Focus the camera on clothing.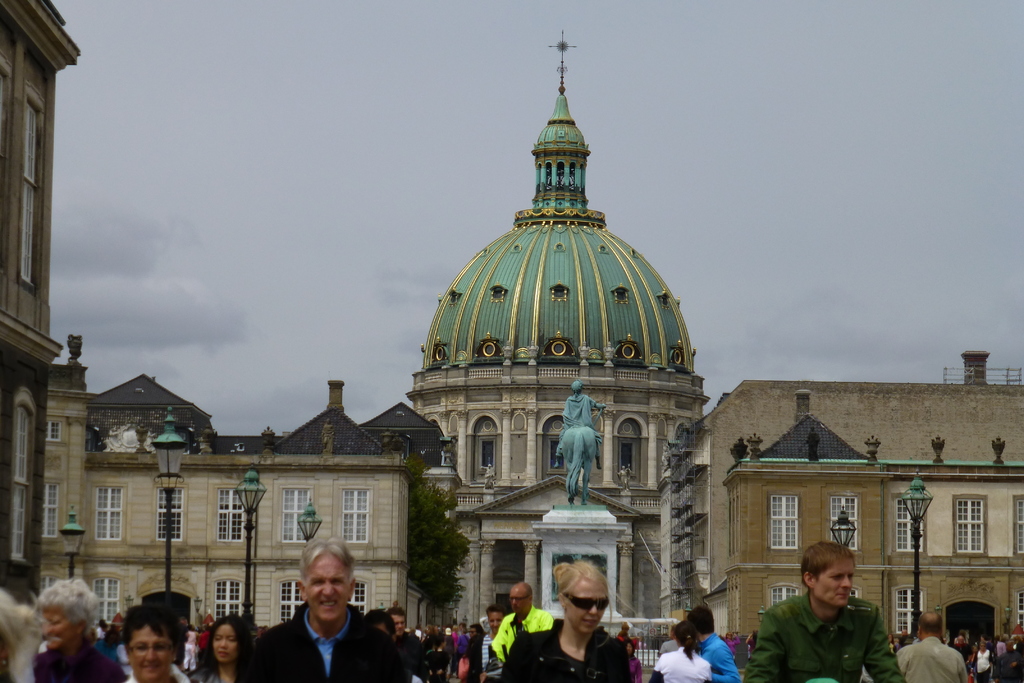
Focus region: region(996, 642, 1007, 662).
